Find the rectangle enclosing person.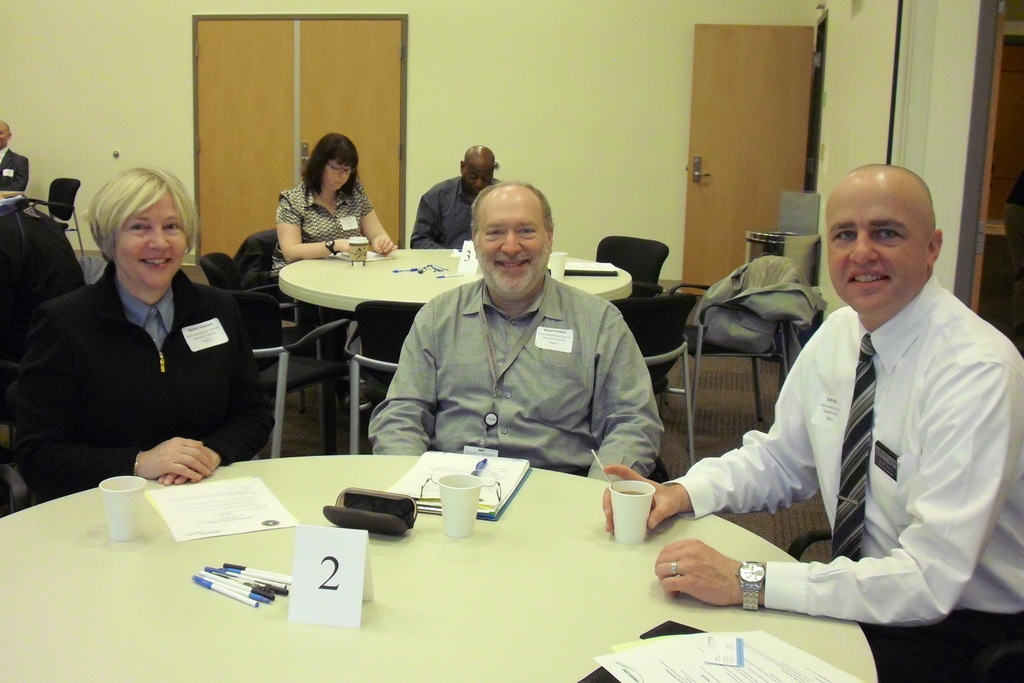
detection(20, 165, 259, 527).
